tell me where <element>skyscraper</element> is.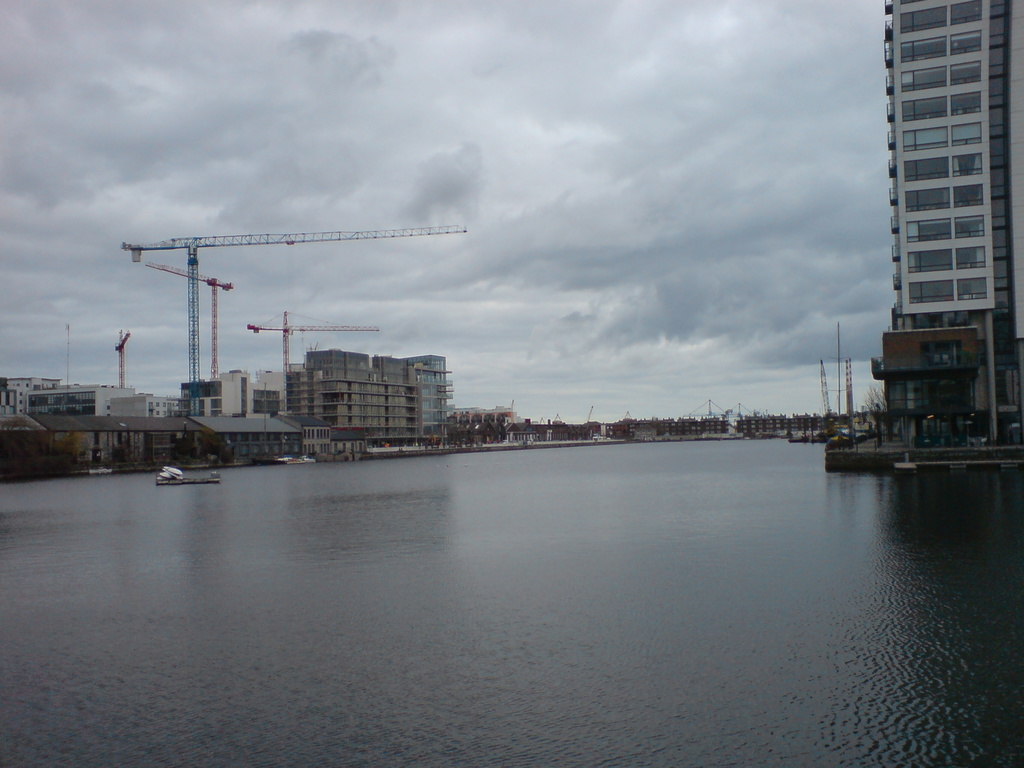
<element>skyscraper</element> is at <box>0,378,94,425</box>.
